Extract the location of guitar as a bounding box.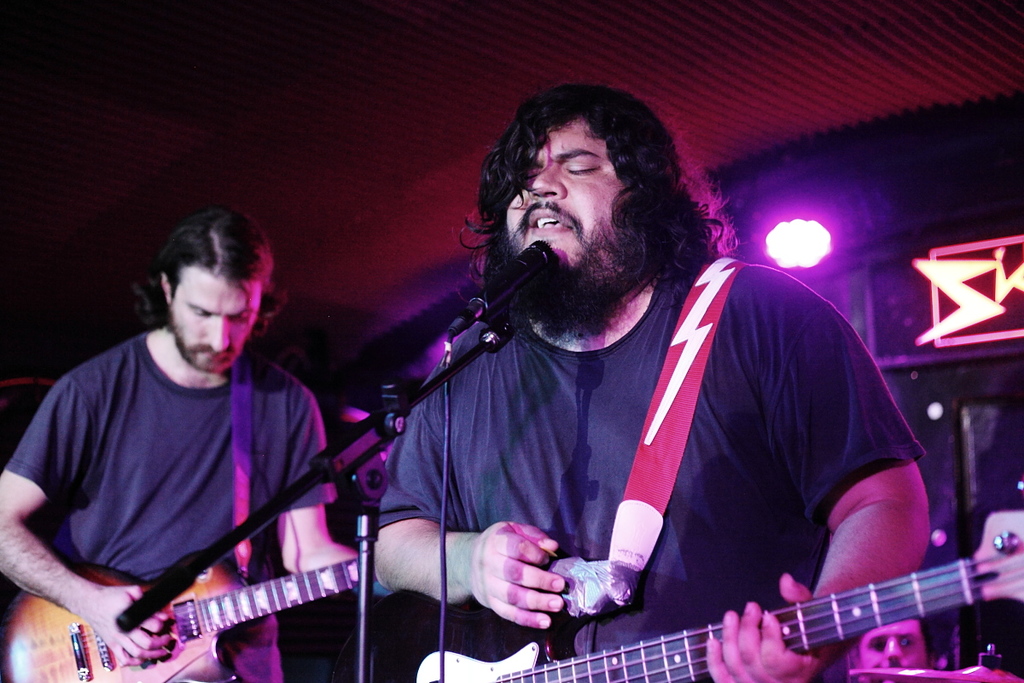
8 544 381 682.
